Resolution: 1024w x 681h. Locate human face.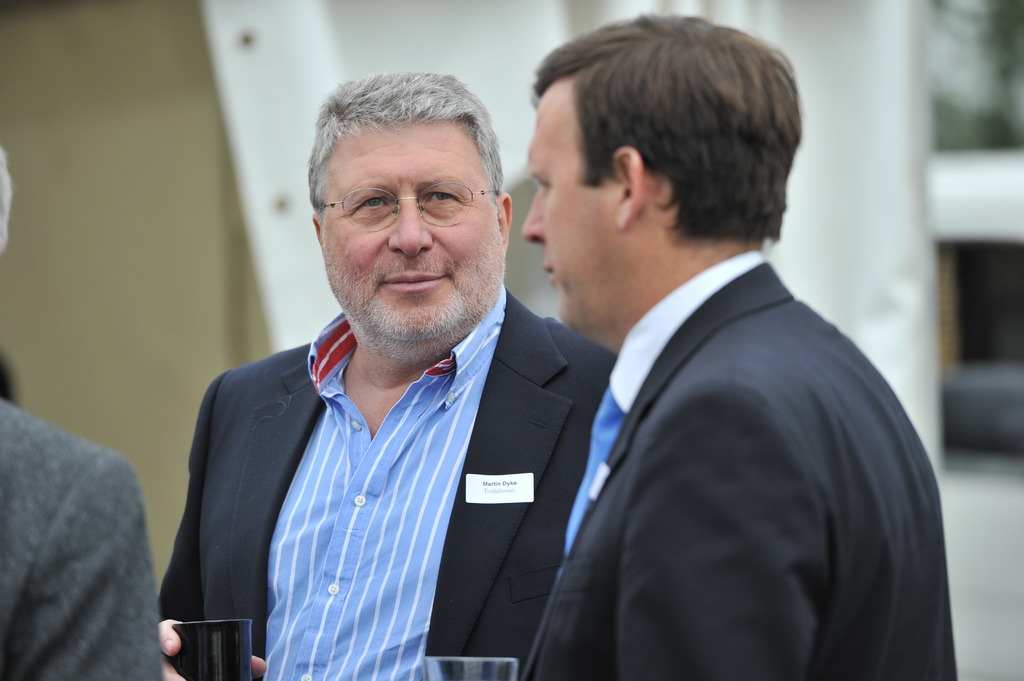
[523,81,620,326].
